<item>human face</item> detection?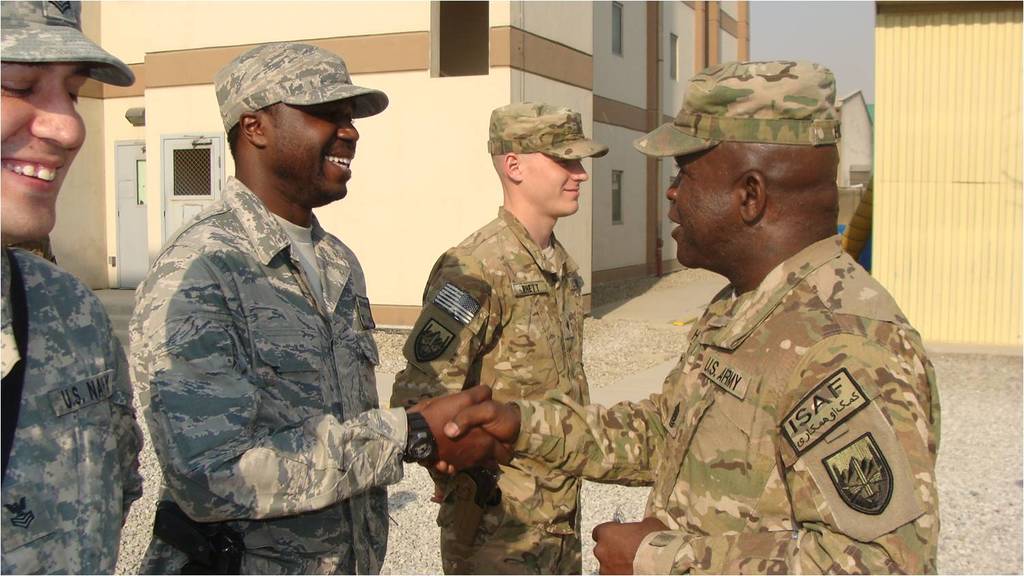
select_region(0, 62, 86, 246)
